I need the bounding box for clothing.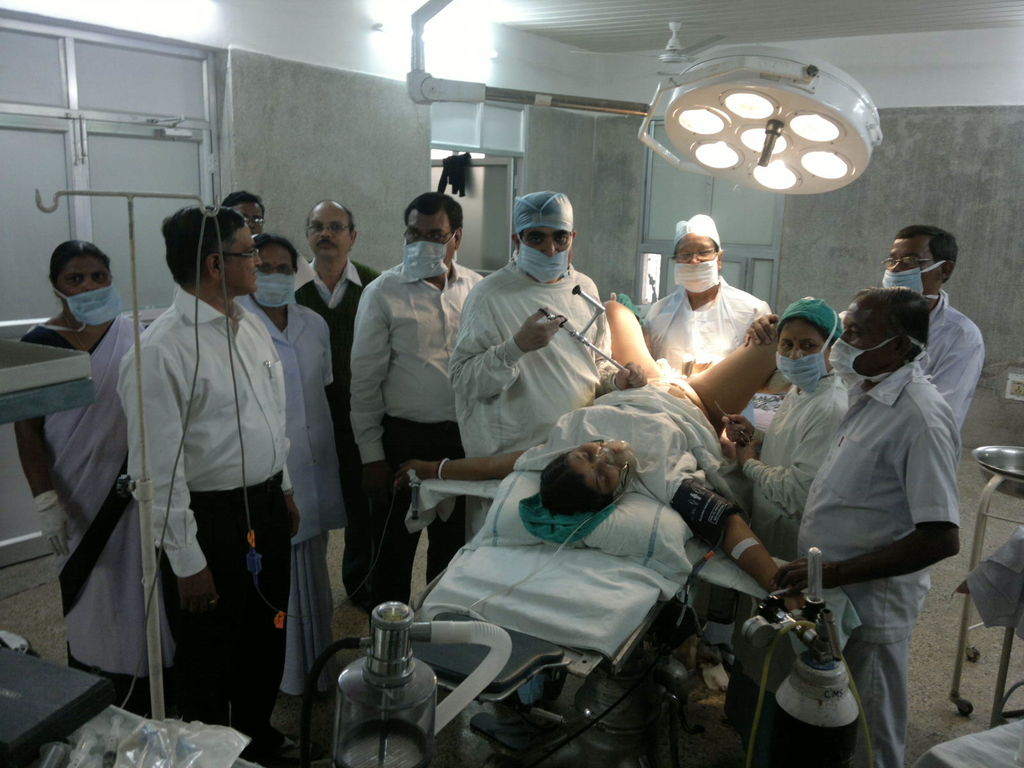
Here it is: x1=13, y1=317, x2=177, y2=687.
